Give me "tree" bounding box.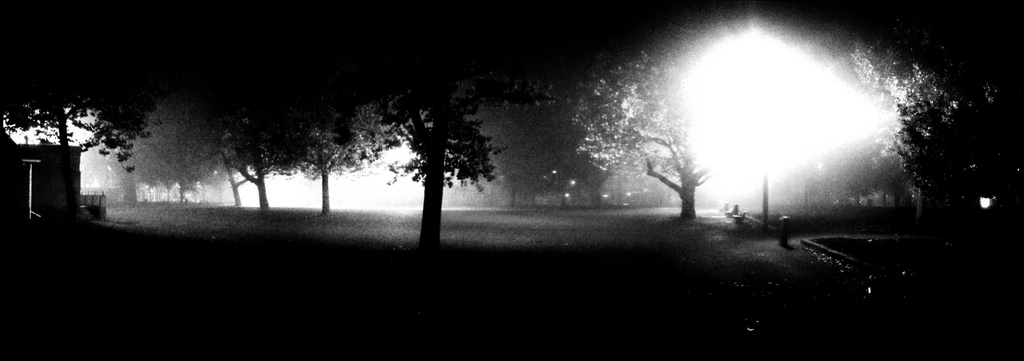
[left=0, top=0, right=166, bottom=170].
